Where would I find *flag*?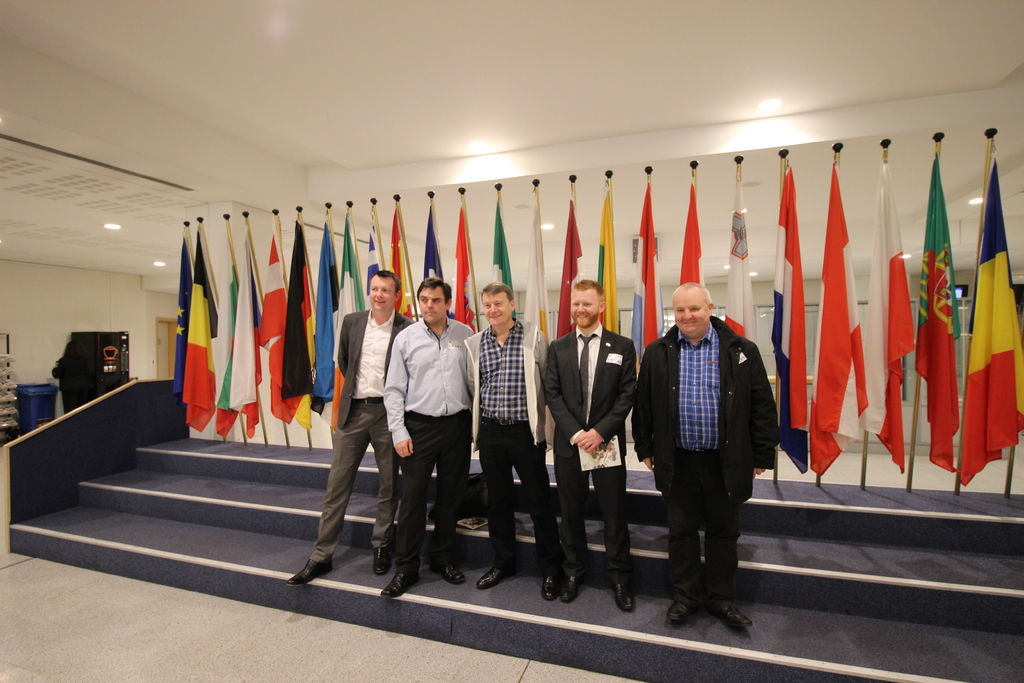
At box=[179, 220, 217, 431].
